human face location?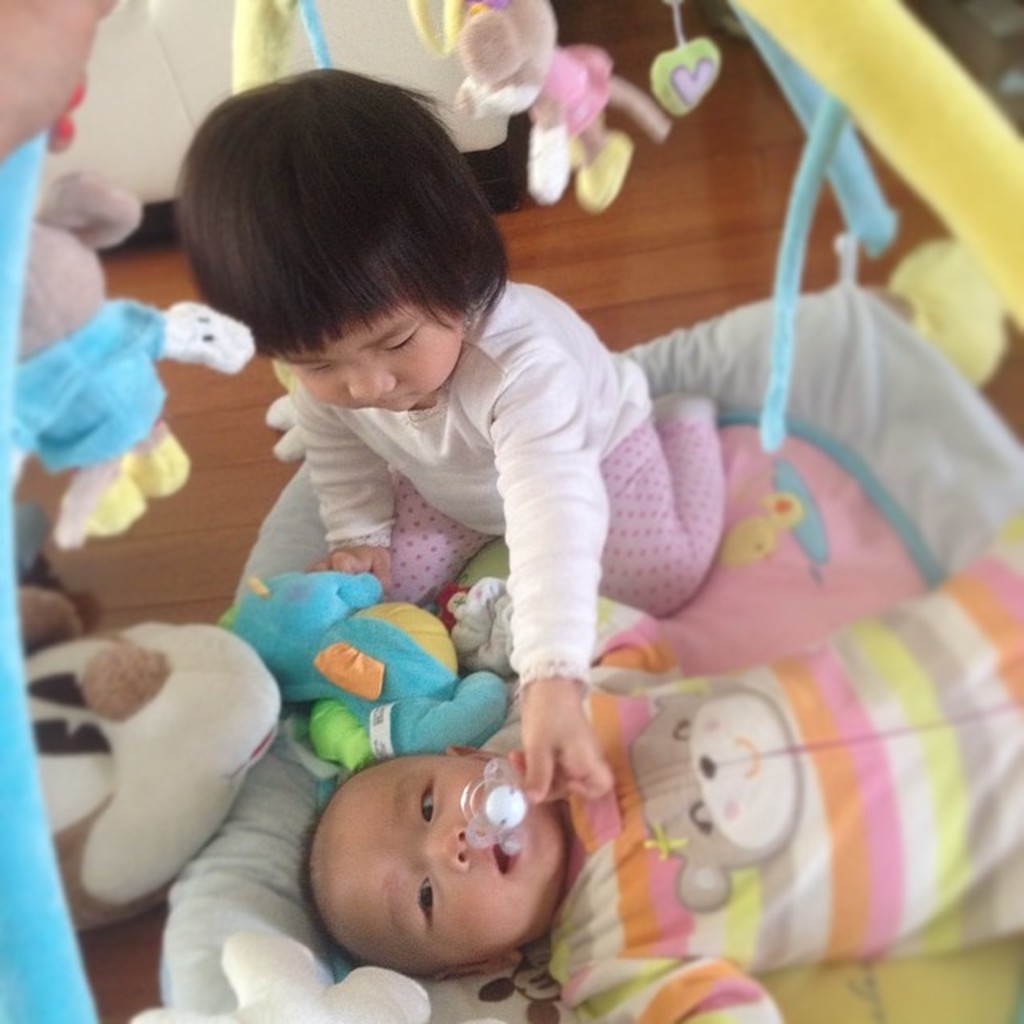
286,307,464,413
